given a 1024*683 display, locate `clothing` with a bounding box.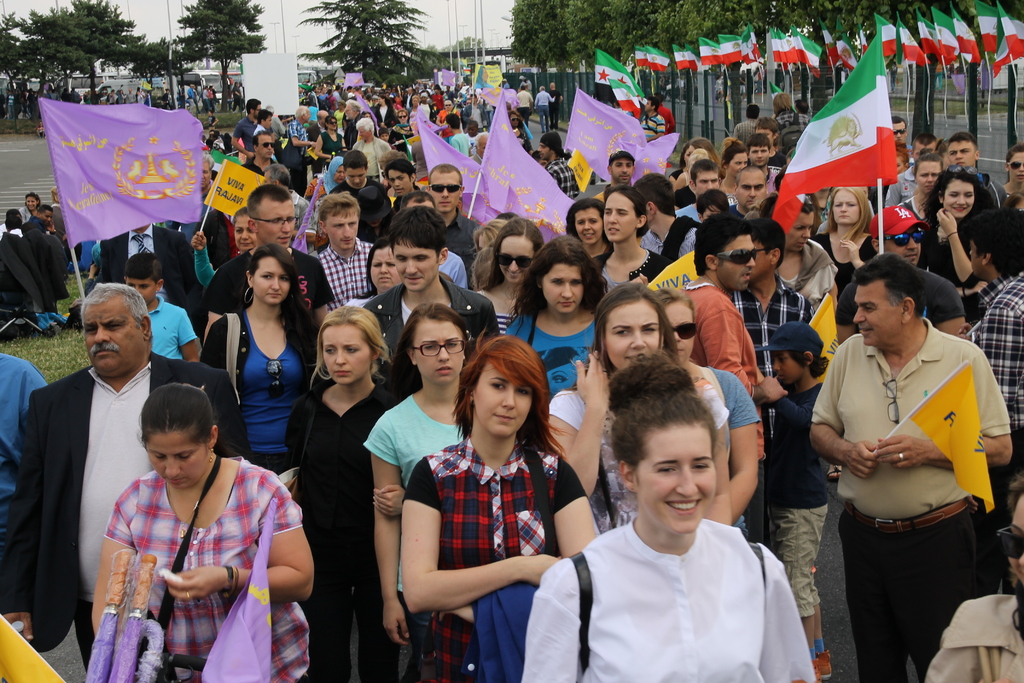
Located: 320/94/339/111.
